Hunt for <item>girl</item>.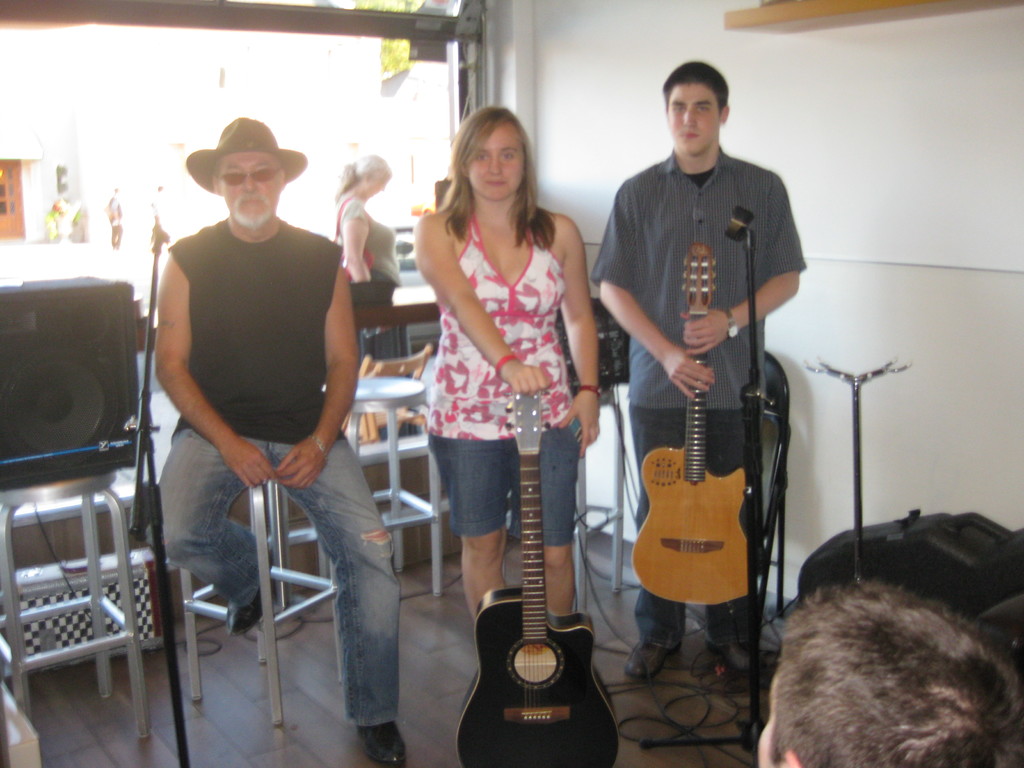
Hunted down at l=406, t=100, r=606, b=617.
